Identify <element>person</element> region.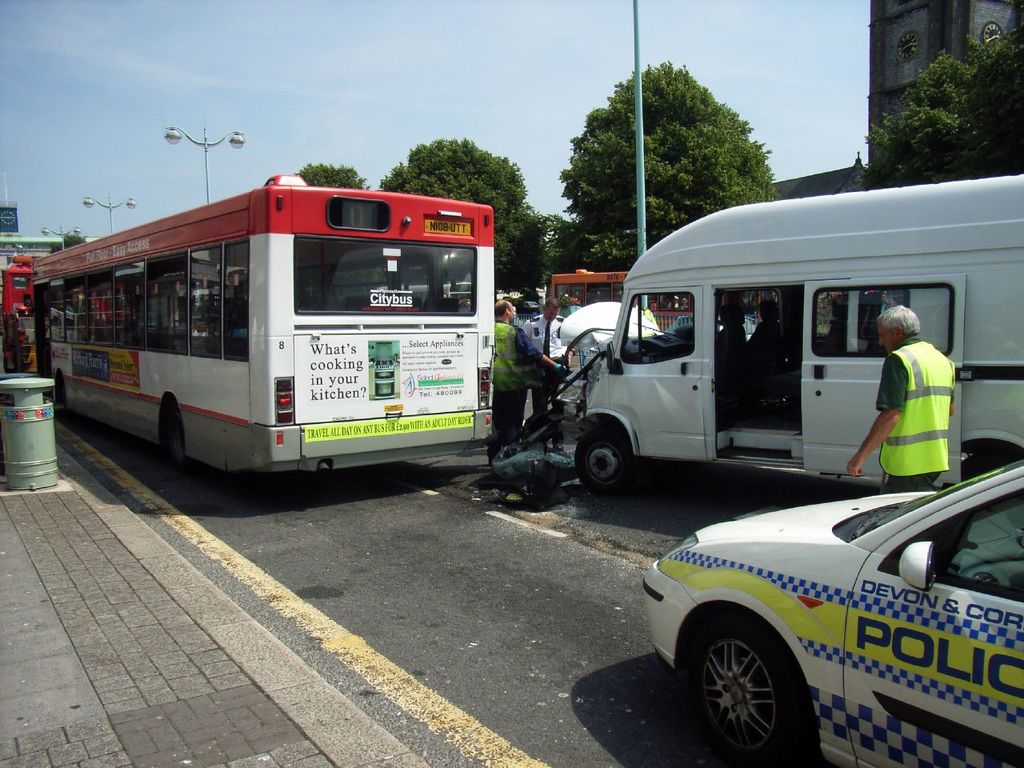
Region: (x1=843, y1=302, x2=957, y2=490).
